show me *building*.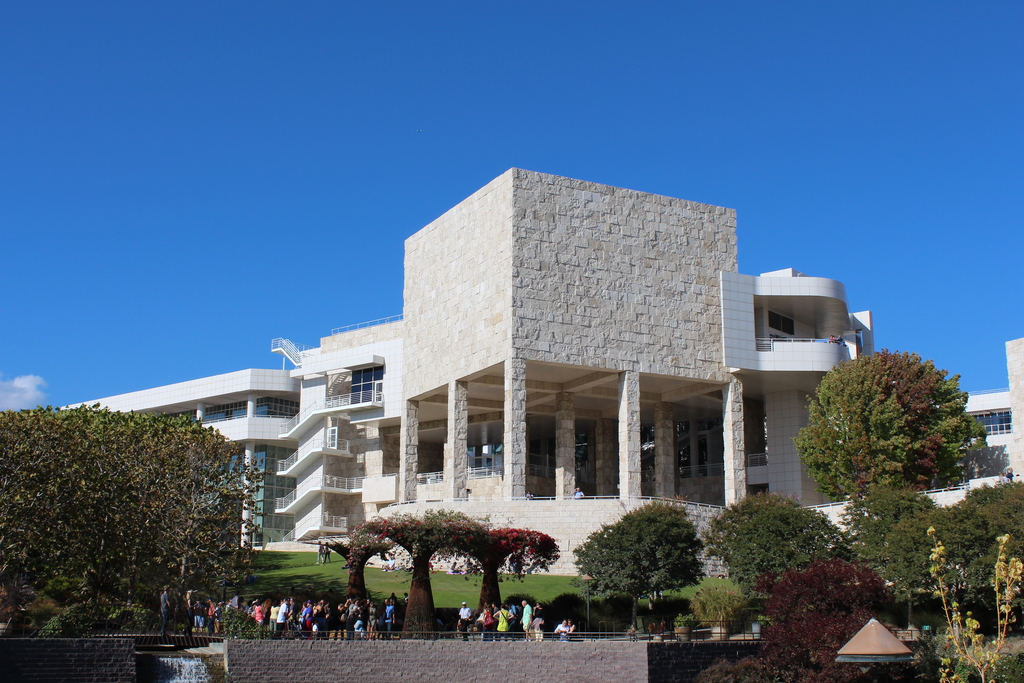
*building* is here: <region>59, 168, 1023, 578</region>.
